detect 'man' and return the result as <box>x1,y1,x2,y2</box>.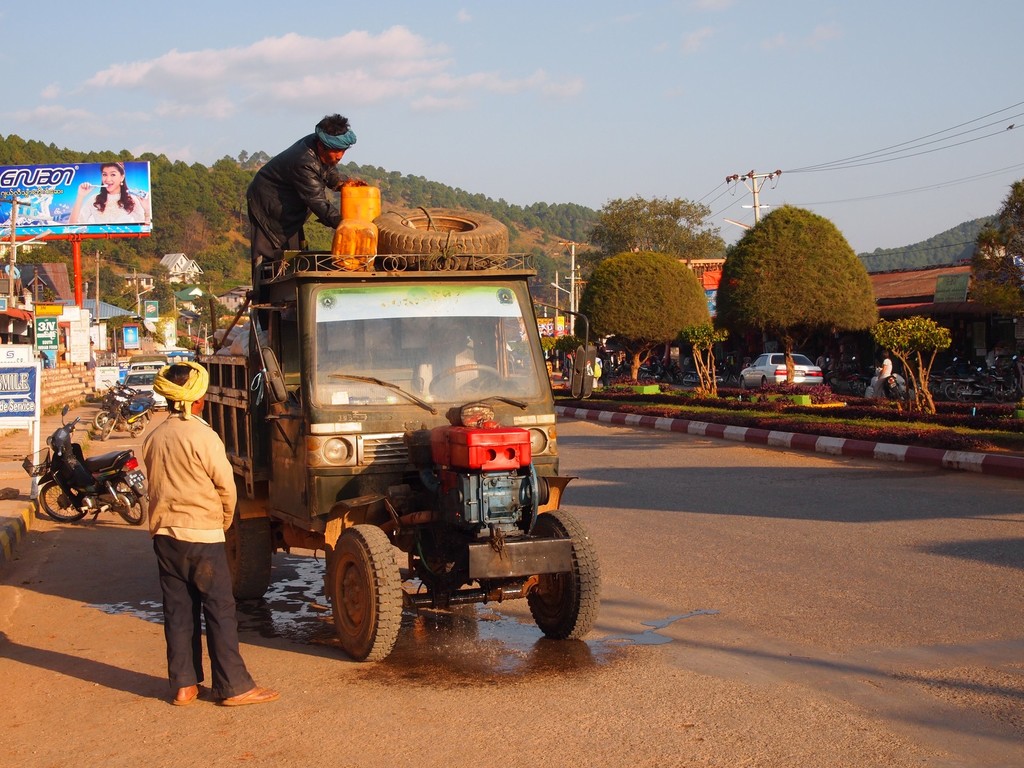
<box>115,358,220,708</box>.
